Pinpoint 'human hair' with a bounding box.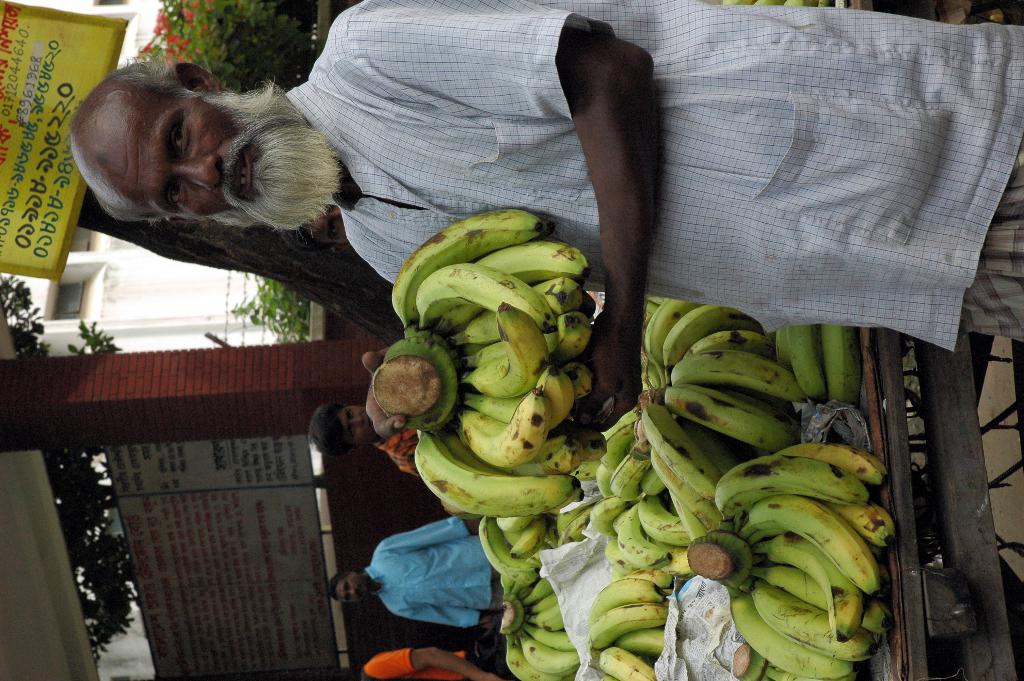
rect(309, 403, 353, 457).
